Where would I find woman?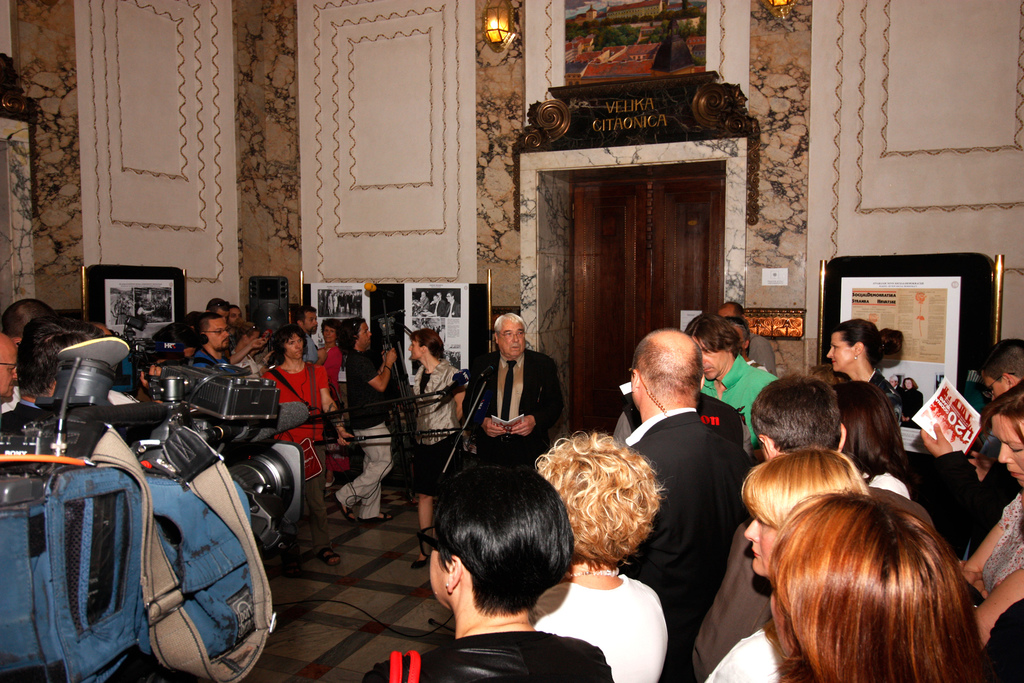
At x1=393, y1=325, x2=479, y2=573.
